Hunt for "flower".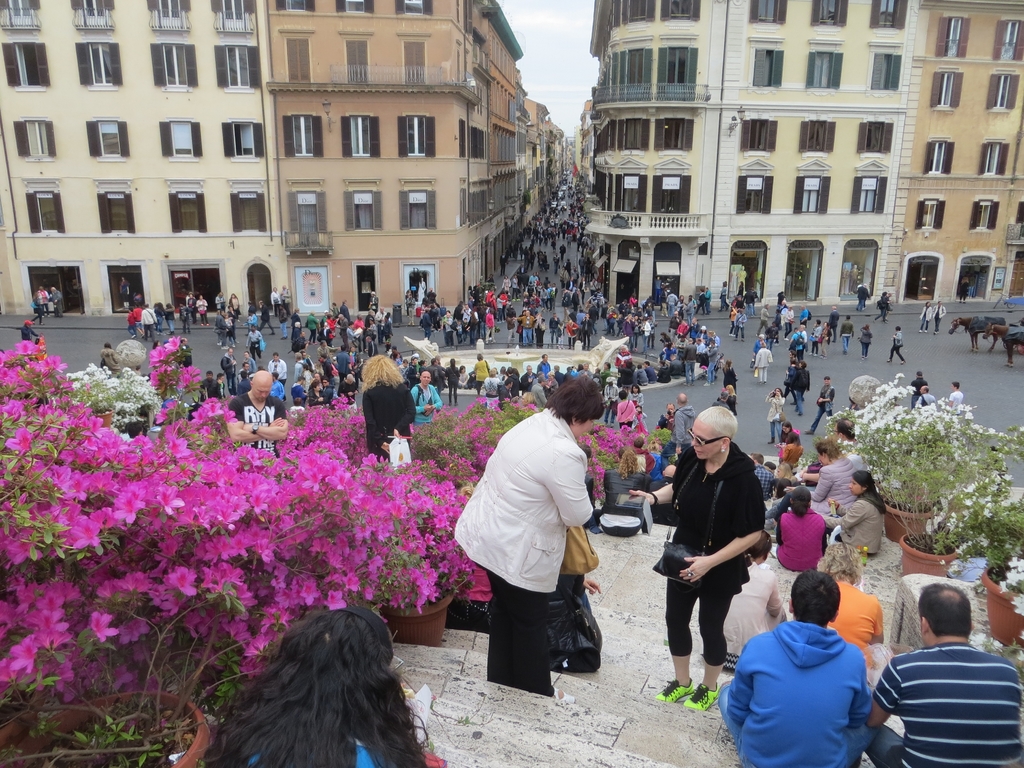
Hunted down at [303, 578, 323, 603].
